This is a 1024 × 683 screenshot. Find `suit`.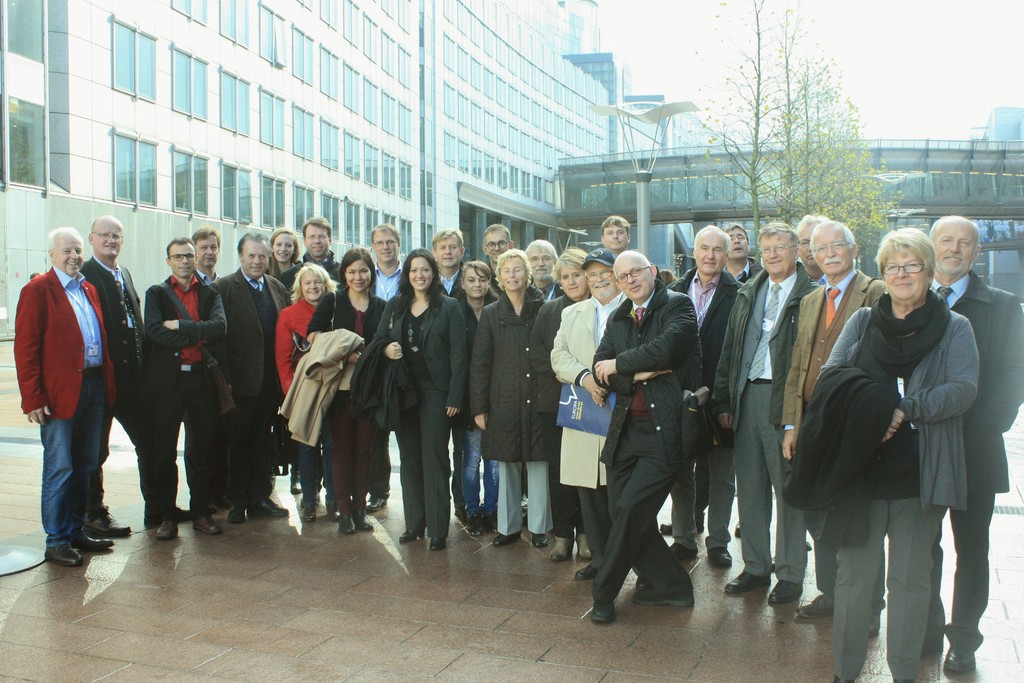
Bounding box: (left=142, top=279, right=230, bottom=391).
